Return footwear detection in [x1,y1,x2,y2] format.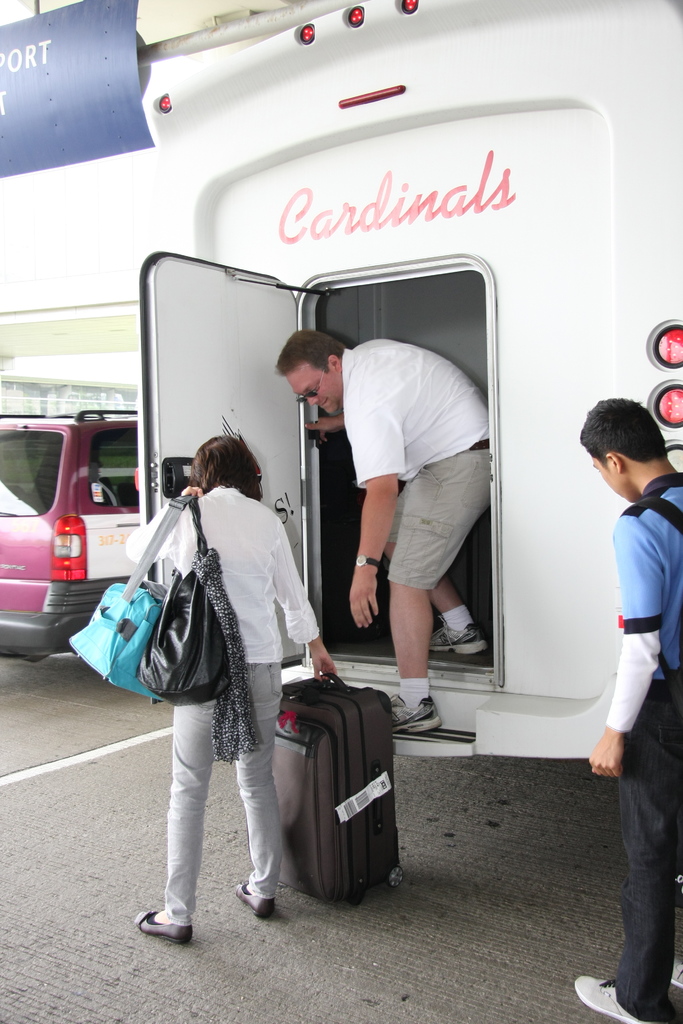
[233,881,270,920].
